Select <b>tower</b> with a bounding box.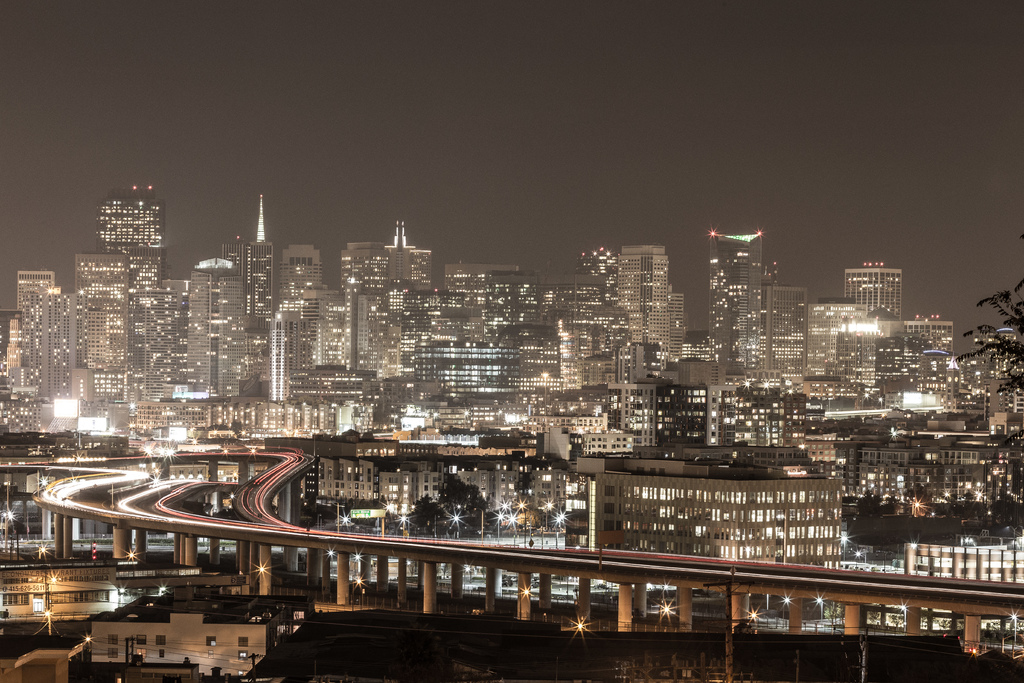
bbox=[0, 179, 959, 452].
